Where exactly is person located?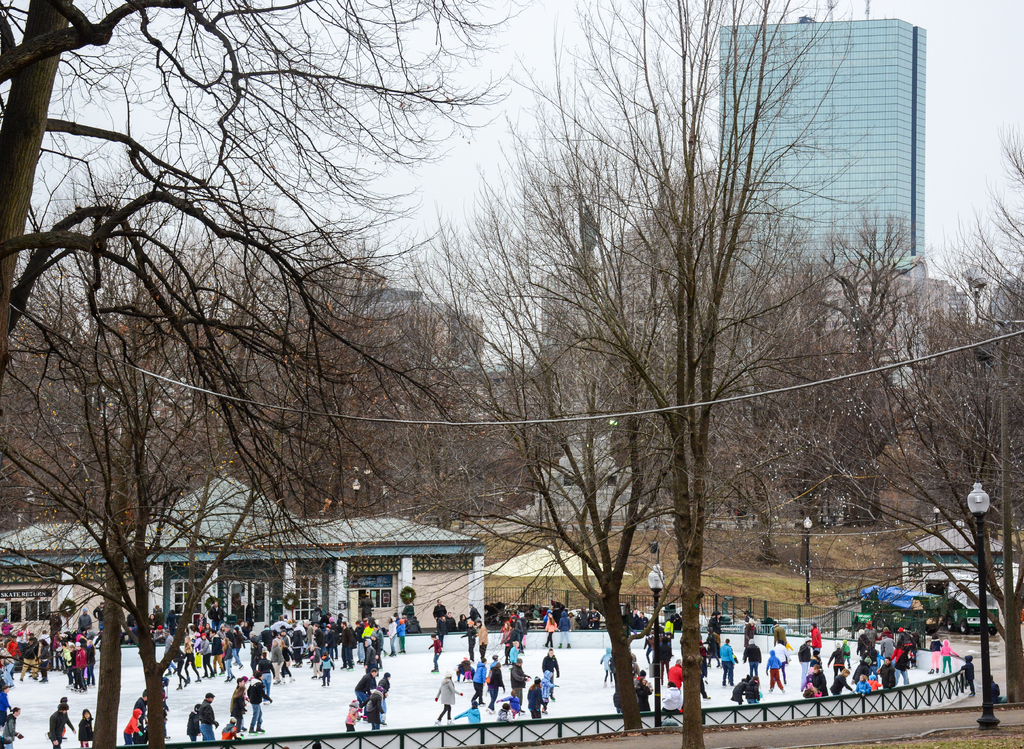
Its bounding box is box(383, 669, 387, 697).
